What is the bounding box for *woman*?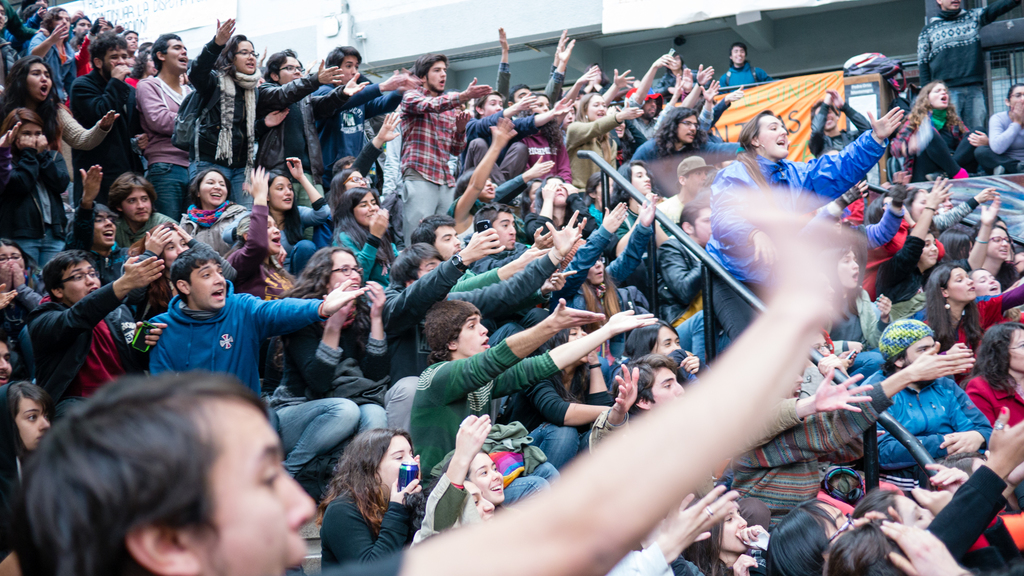
select_region(0, 110, 73, 257).
